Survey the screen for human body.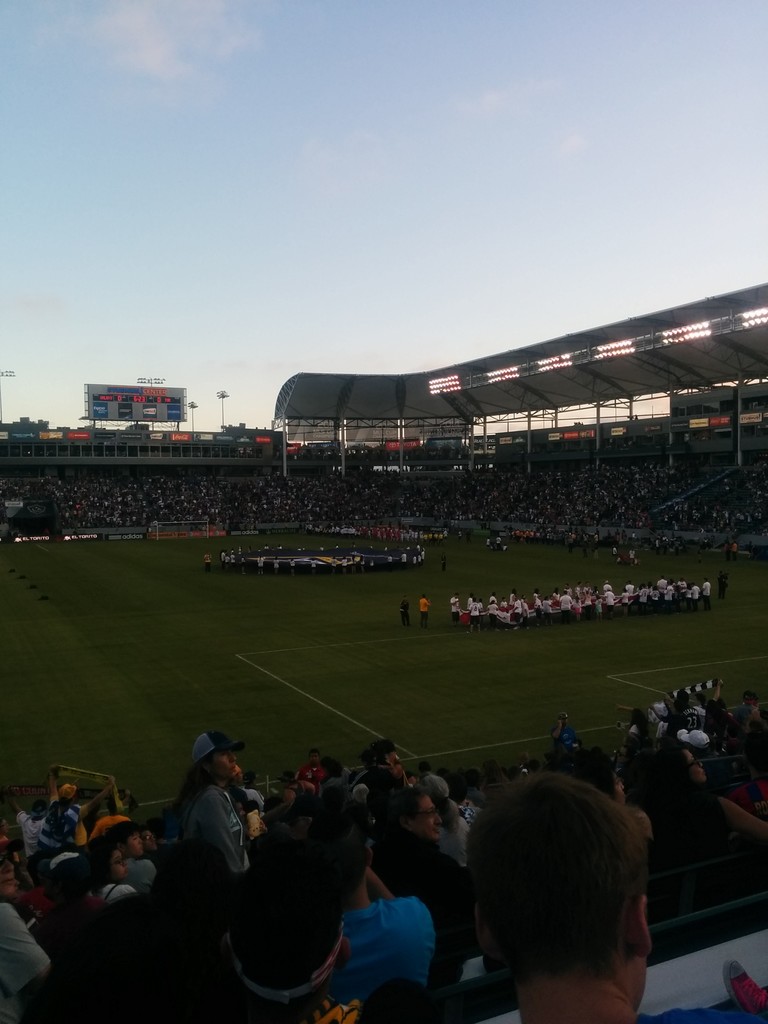
Survey found: [x1=483, y1=774, x2=767, y2=1023].
